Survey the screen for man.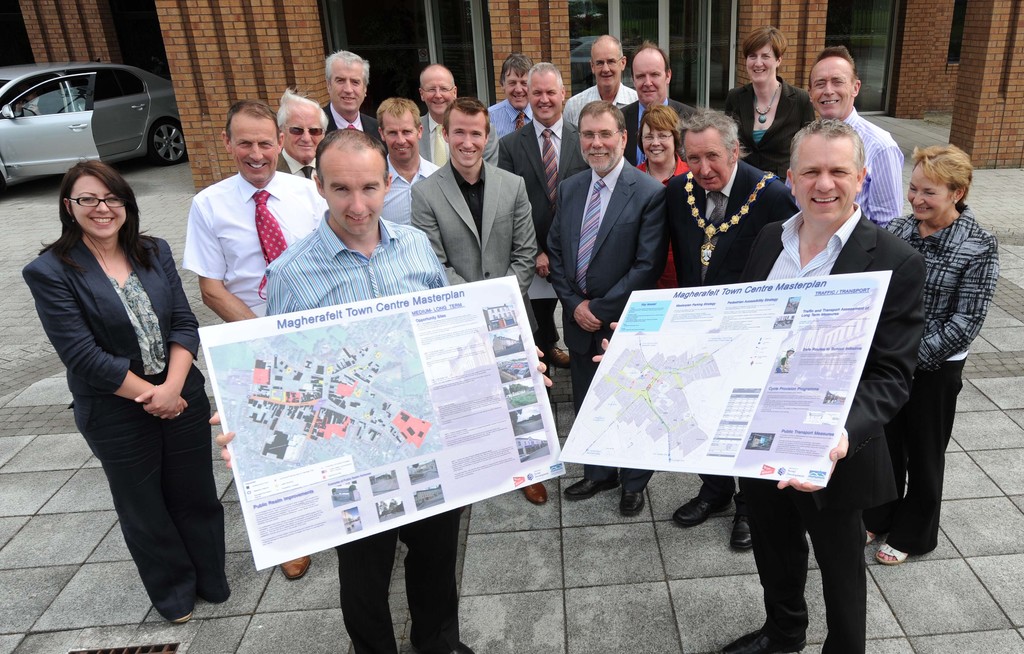
Survey found: box(275, 87, 330, 181).
